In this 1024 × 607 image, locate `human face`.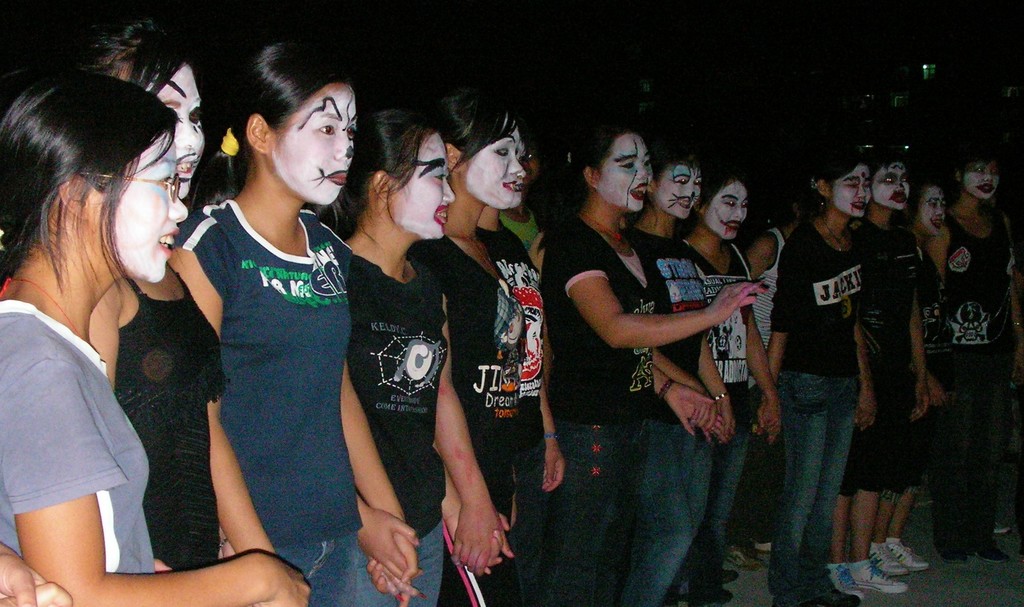
Bounding box: bbox=(829, 161, 875, 218).
